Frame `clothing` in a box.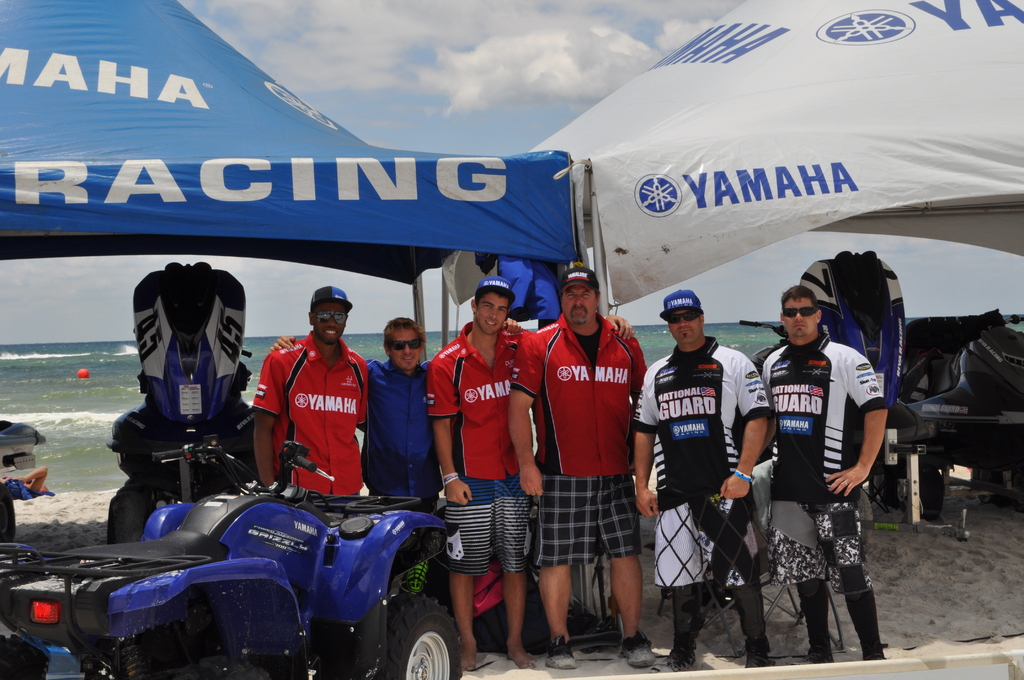
detection(253, 327, 369, 496).
